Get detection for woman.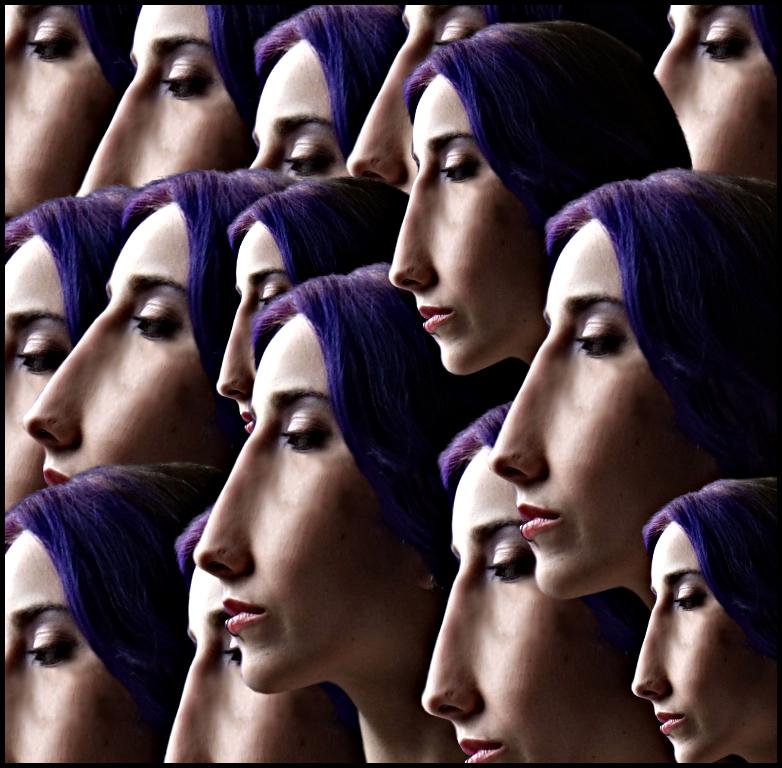
Detection: l=2, t=180, r=149, b=525.
